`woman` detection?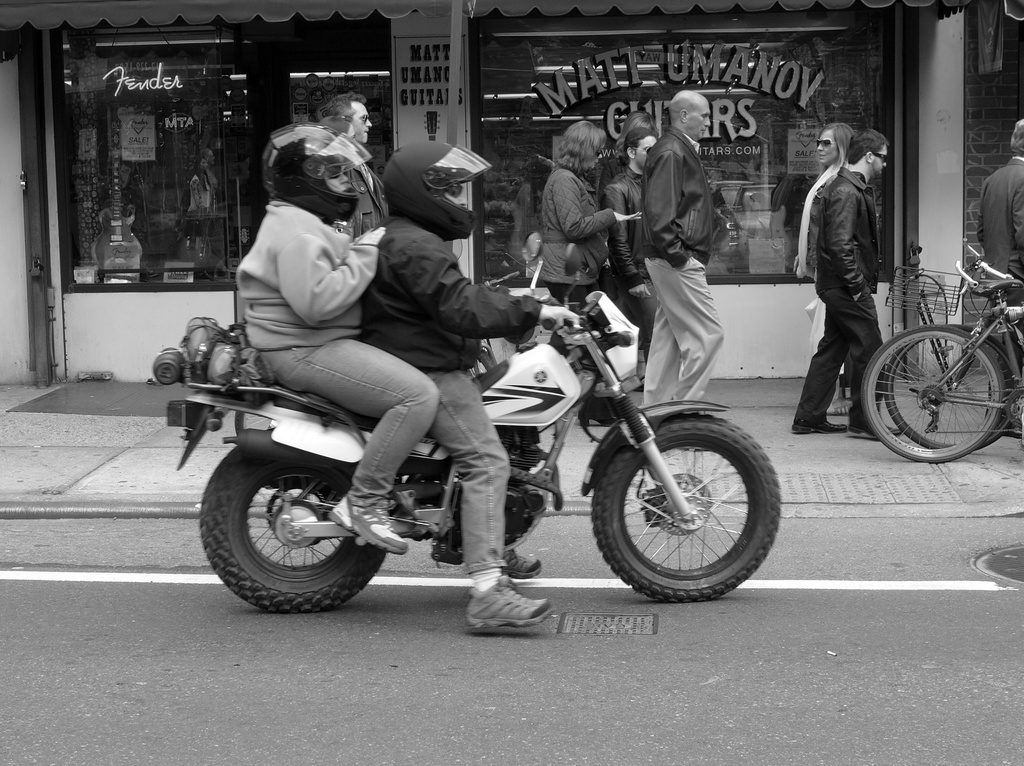
595,111,658,391
